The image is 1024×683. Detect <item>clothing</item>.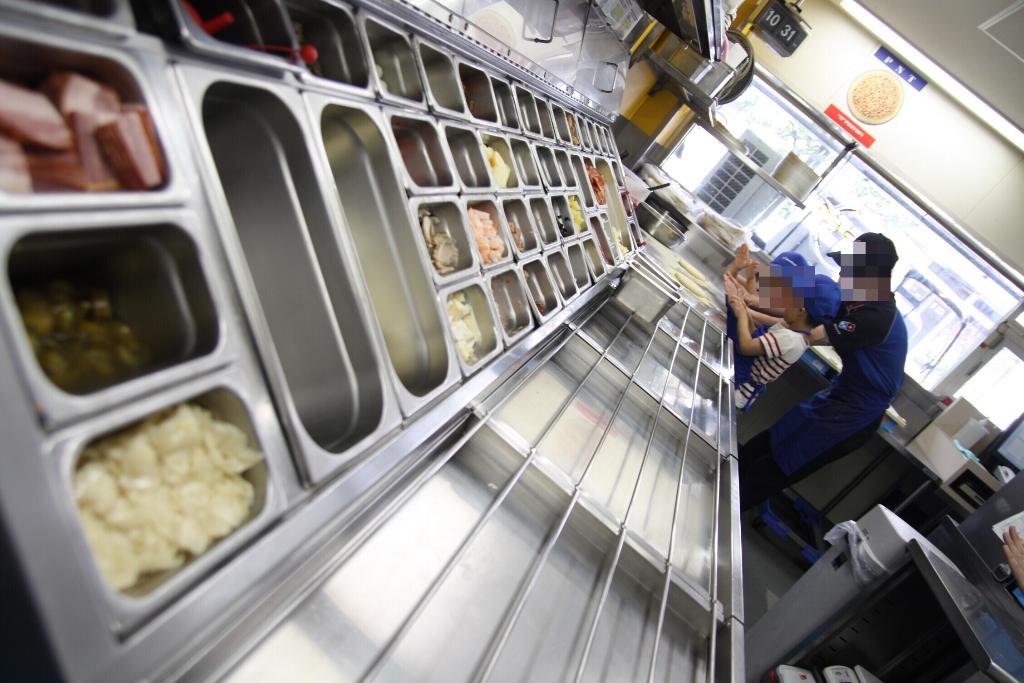
Detection: 767:253:922:498.
